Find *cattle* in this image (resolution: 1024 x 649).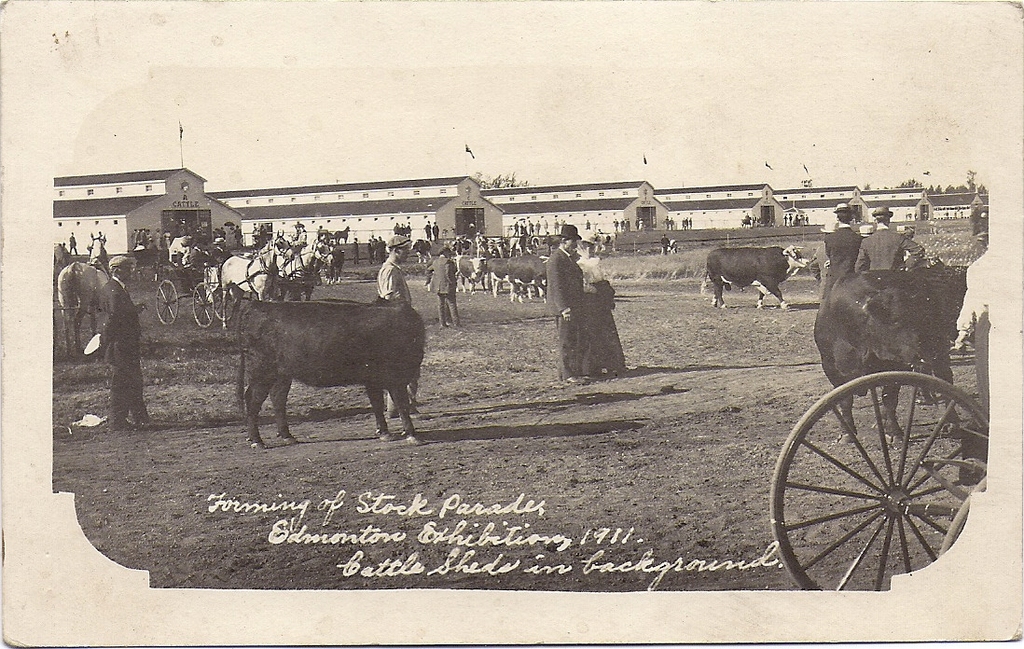
detection(450, 255, 484, 295).
